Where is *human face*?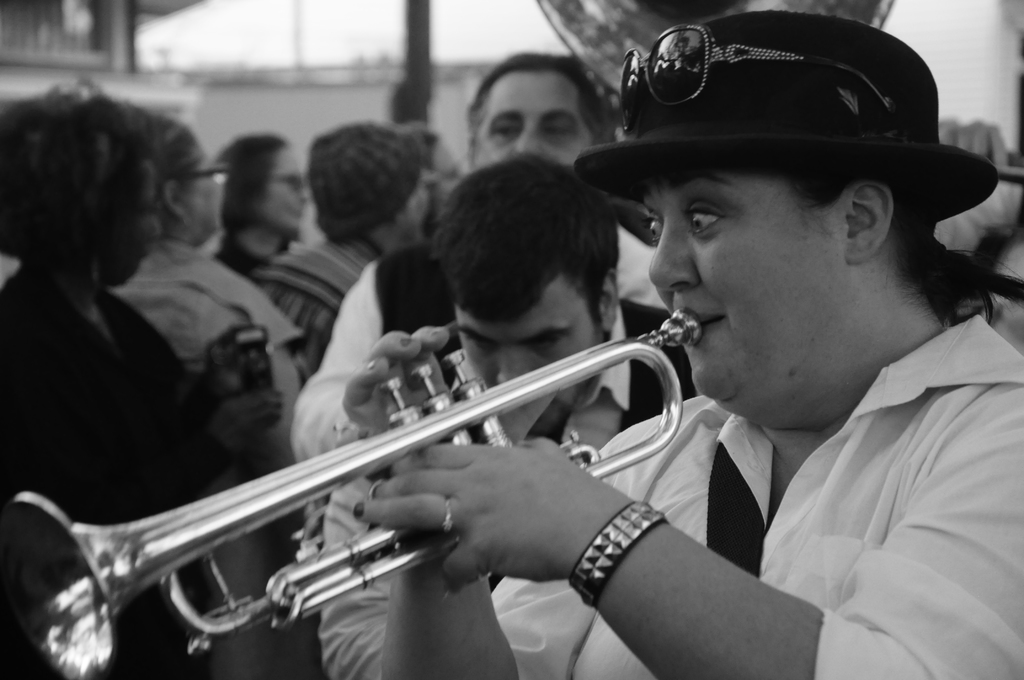
box(648, 156, 841, 425).
